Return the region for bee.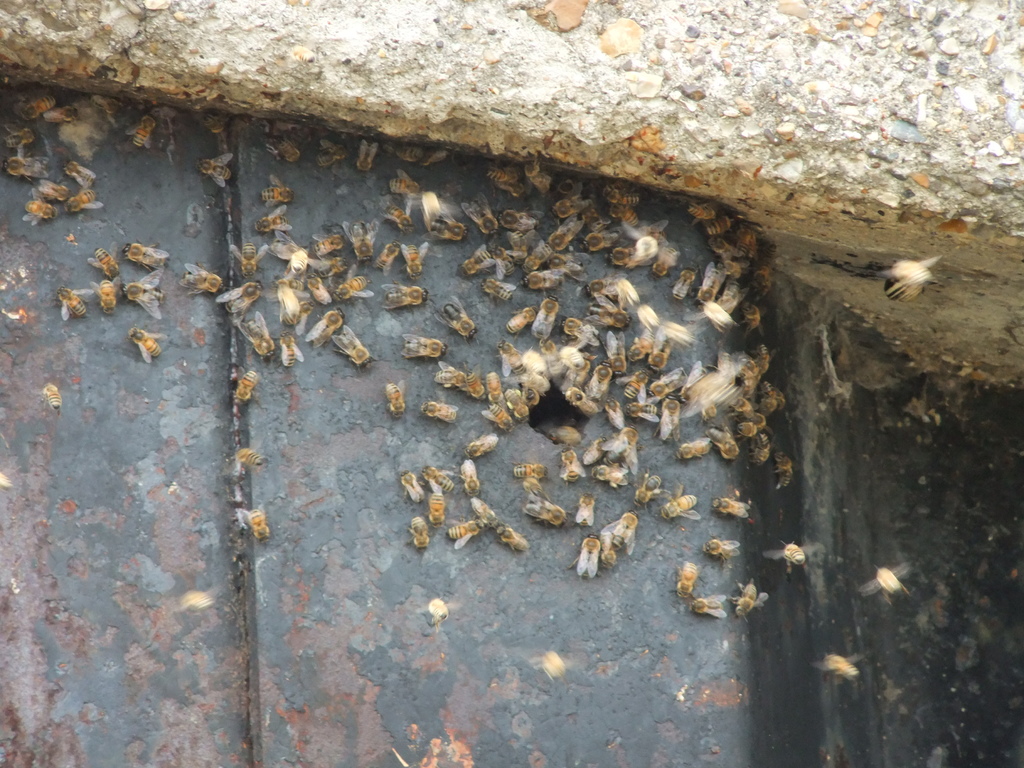
877, 251, 941, 301.
